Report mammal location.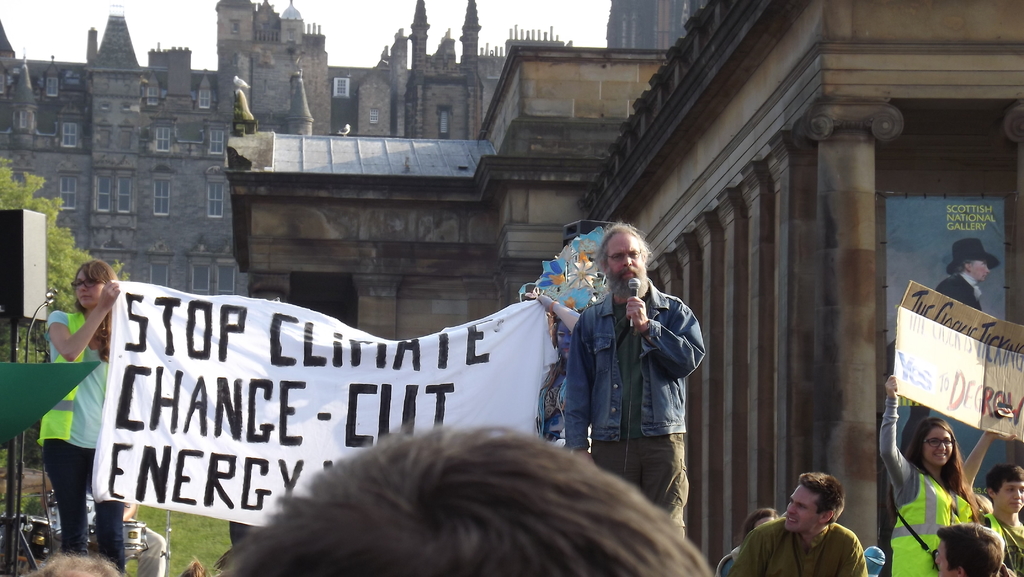
Report: box(563, 222, 708, 537).
